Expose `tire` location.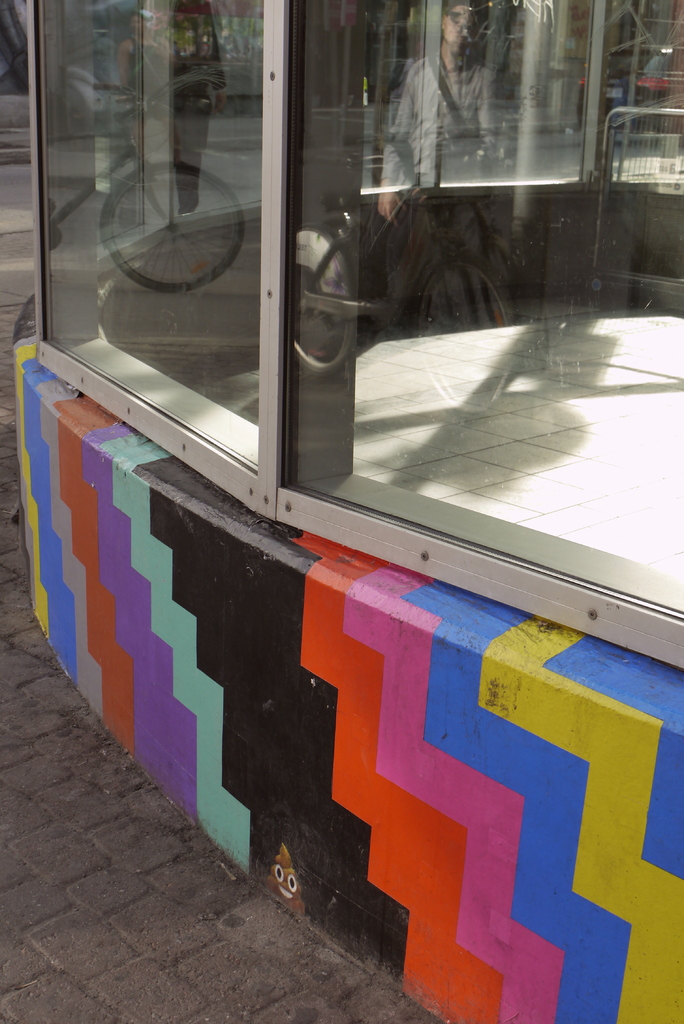
Exposed at region(99, 164, 244, 286).
